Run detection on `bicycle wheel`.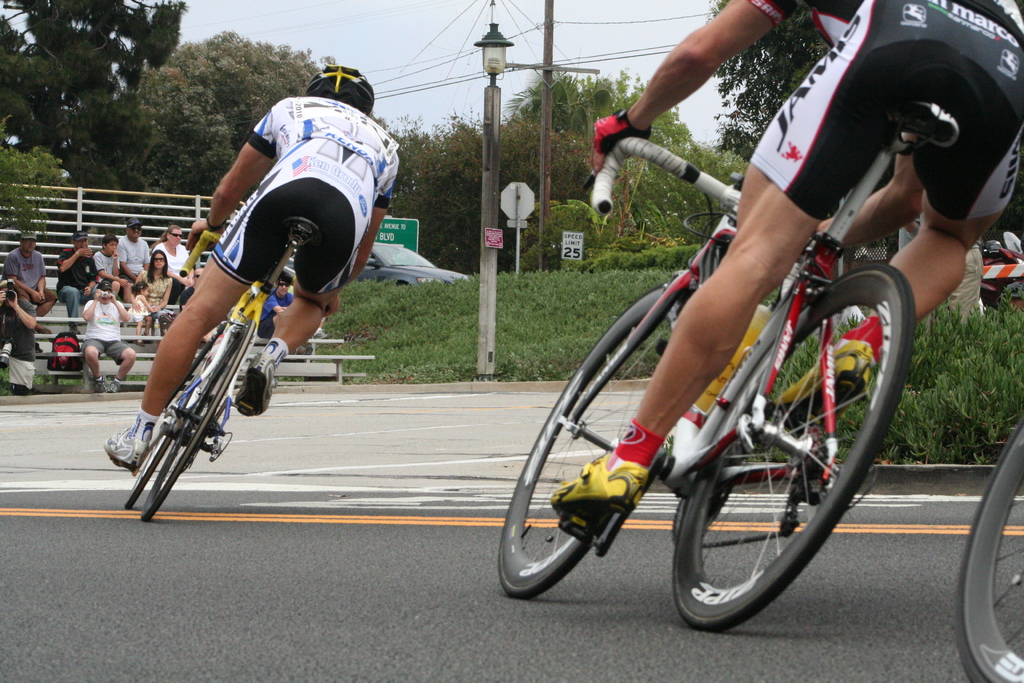
Result: select_region(951, 420, 1023, 682).
